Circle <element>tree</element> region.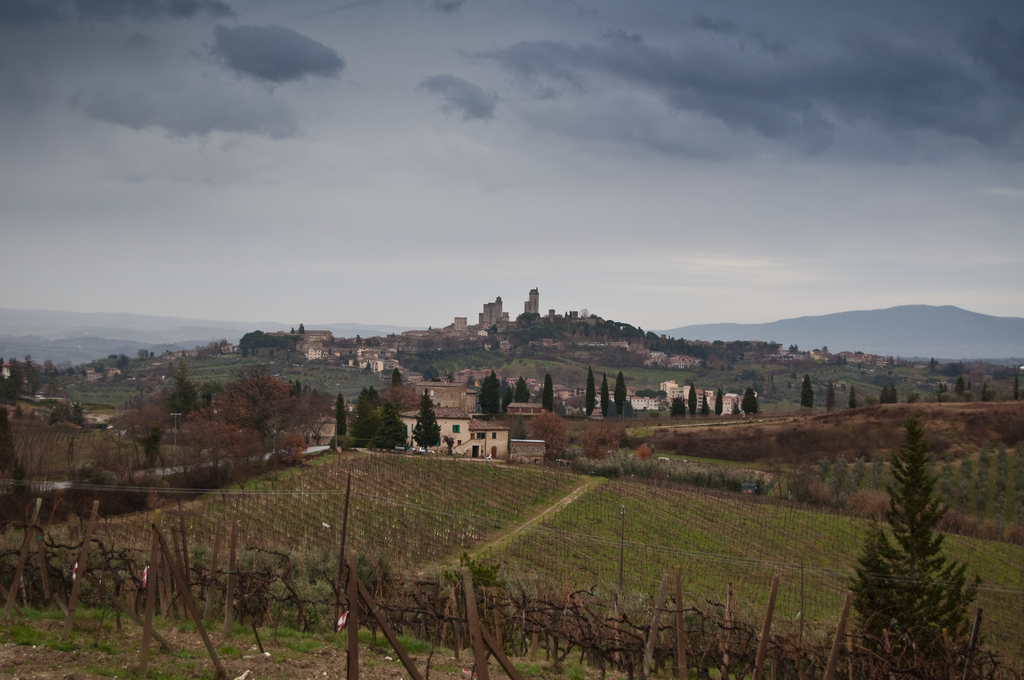
Region: region(977, 382, 998, 408).
